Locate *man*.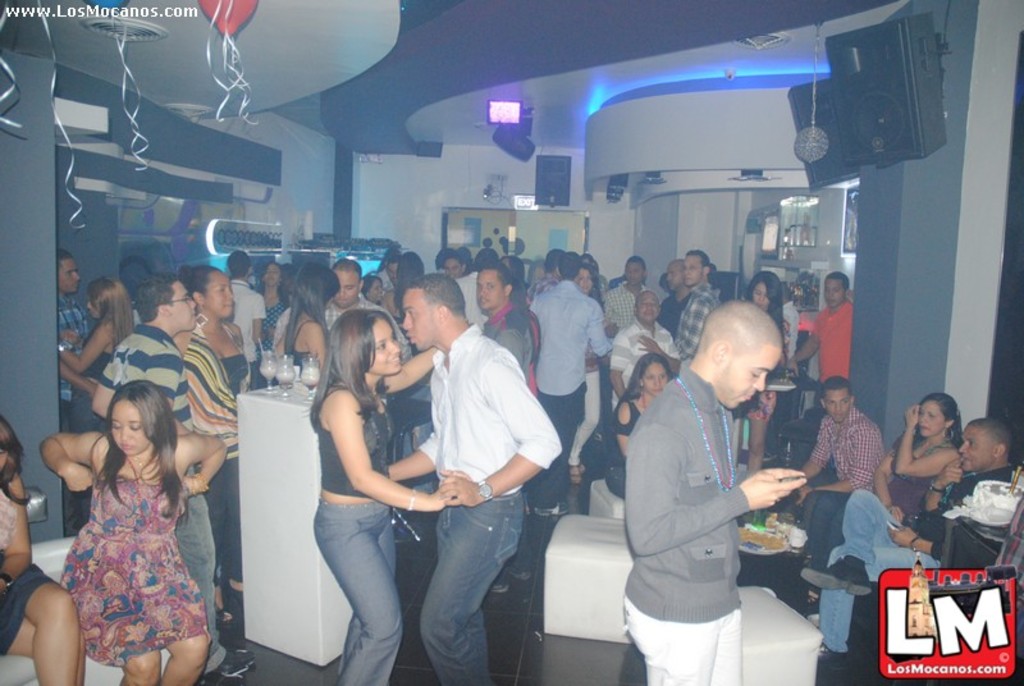
Bounding box: [603,259,667,334].
